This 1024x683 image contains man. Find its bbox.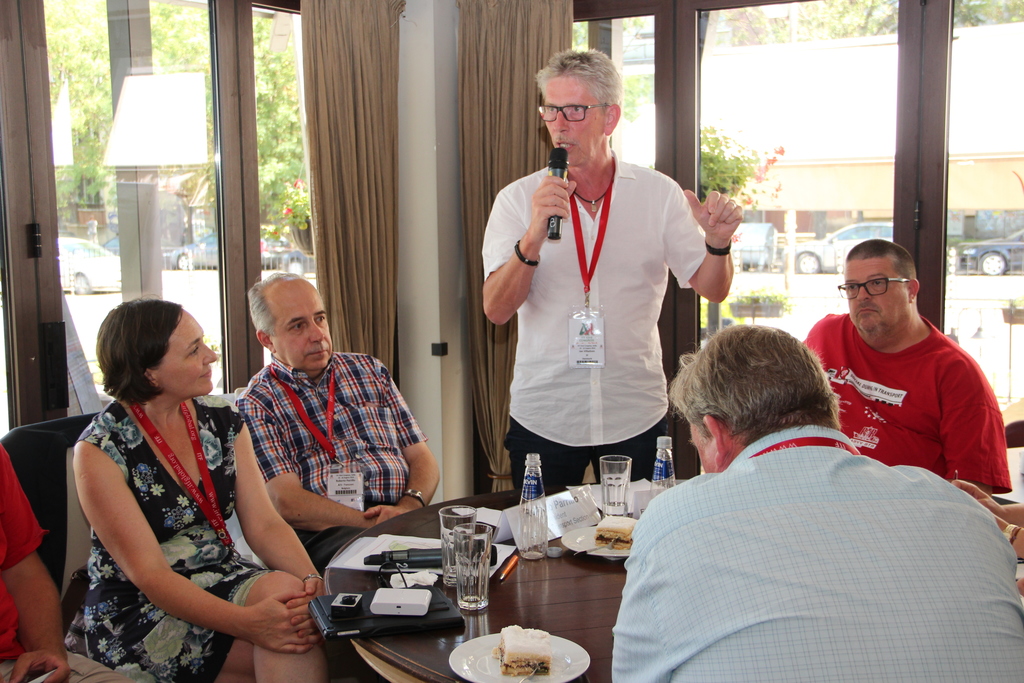
<bbox>483, 79, 740, 513</bbox>.
